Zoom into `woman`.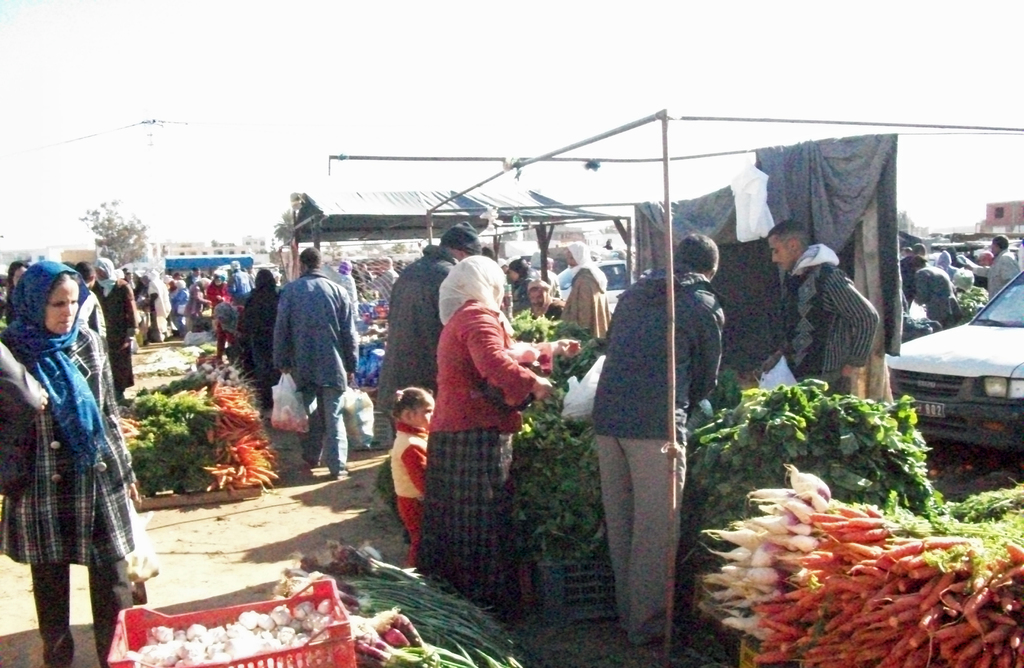
Zoom target: 243, 268, 278, 408.
